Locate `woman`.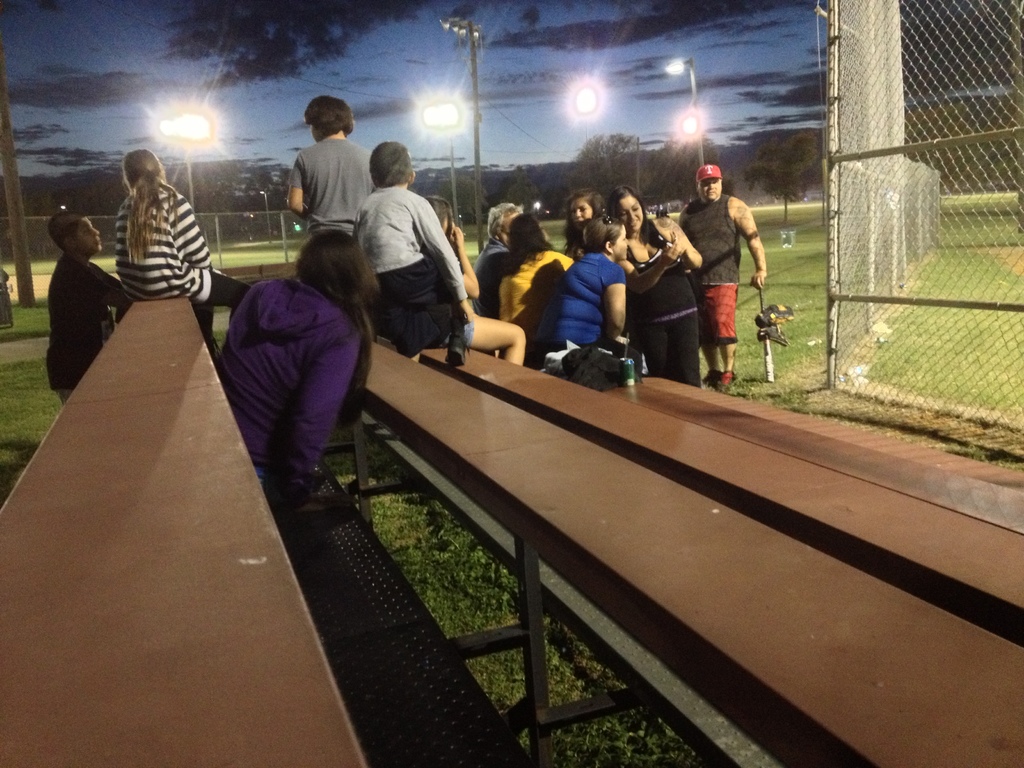
Bounding box: x1=111, y1=149, x2=247, y2=351.
